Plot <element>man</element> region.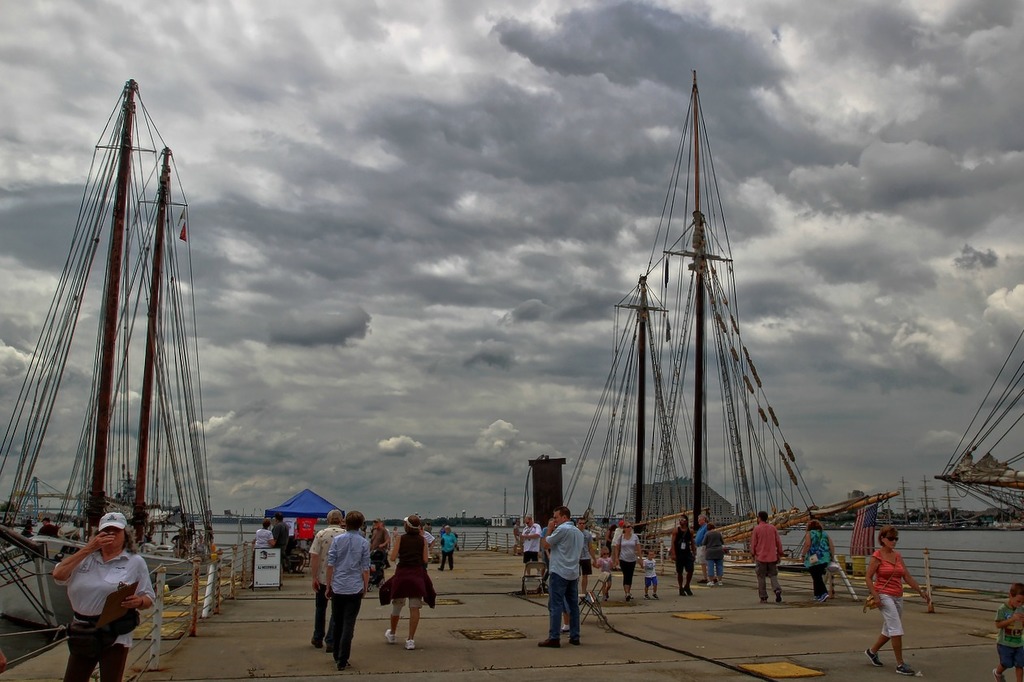
Plotted at {"left": 532, "top": 504, "right": 605, "bottom": 655}.
